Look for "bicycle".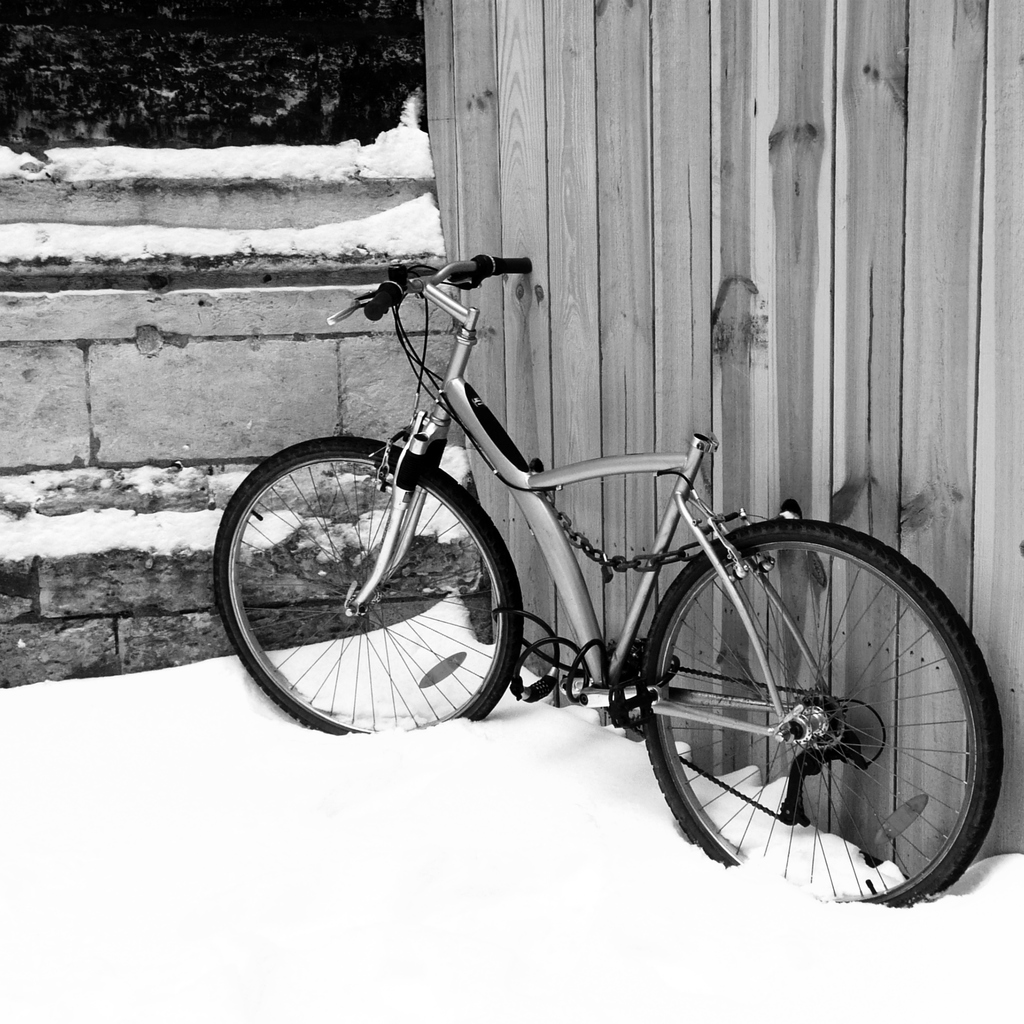
Found: BBox(216, 230, 1021, 922).
